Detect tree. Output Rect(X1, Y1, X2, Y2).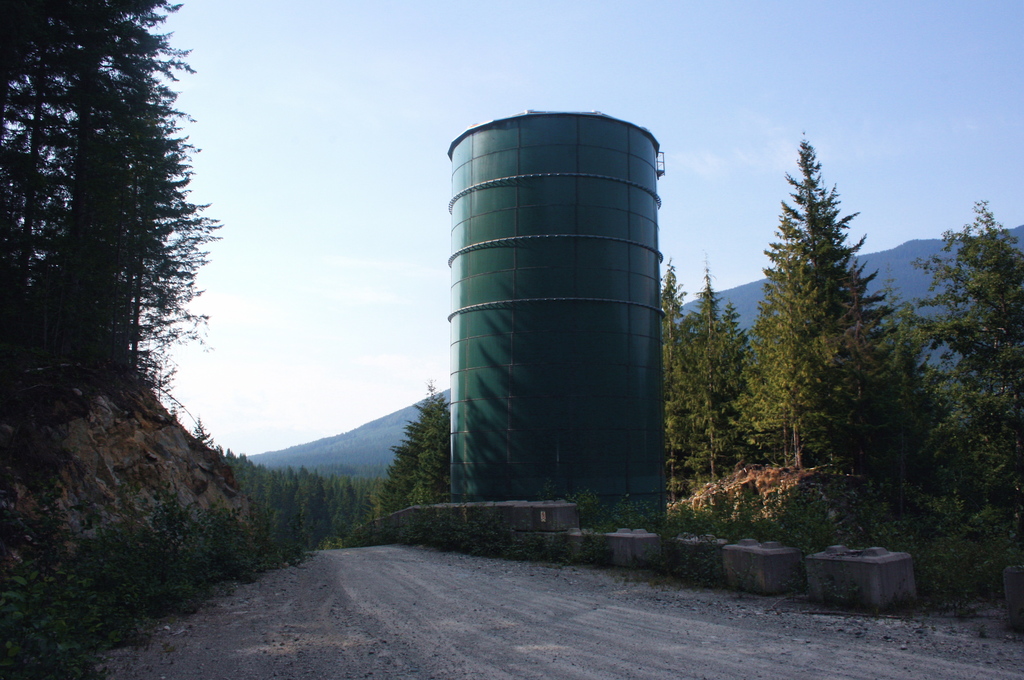
Rect(198, 413, 209, 439).
